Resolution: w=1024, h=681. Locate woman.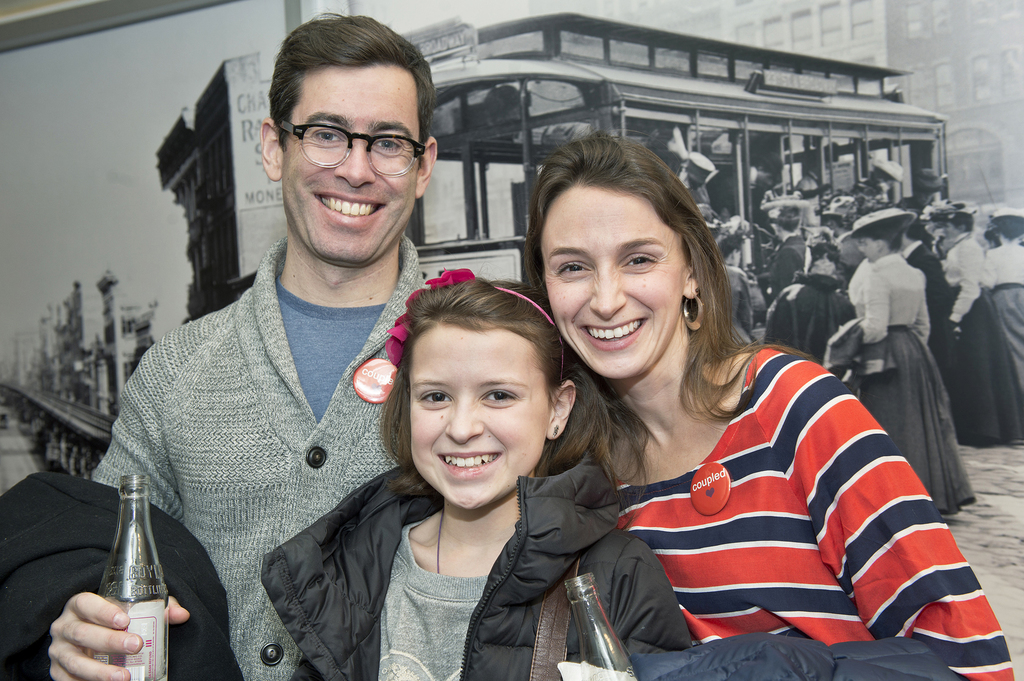
x1=918 y1=204 x2=1012 y2=453.
